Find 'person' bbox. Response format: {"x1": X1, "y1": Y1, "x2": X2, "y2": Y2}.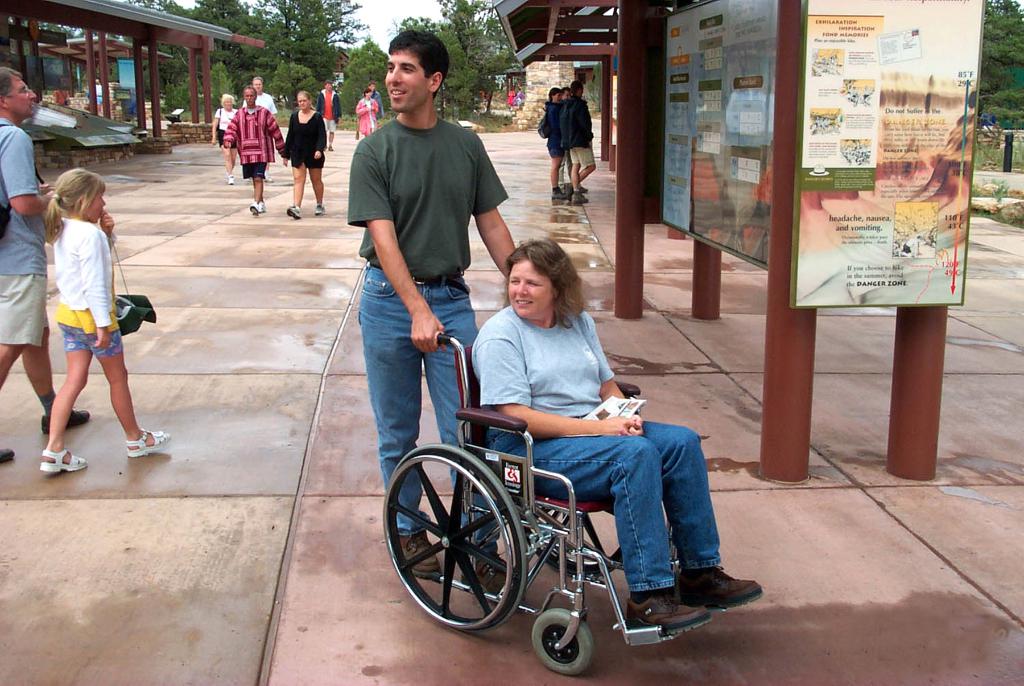
{"x1": 545, "y1": 86, "x2": 563, "y2": 198}.
